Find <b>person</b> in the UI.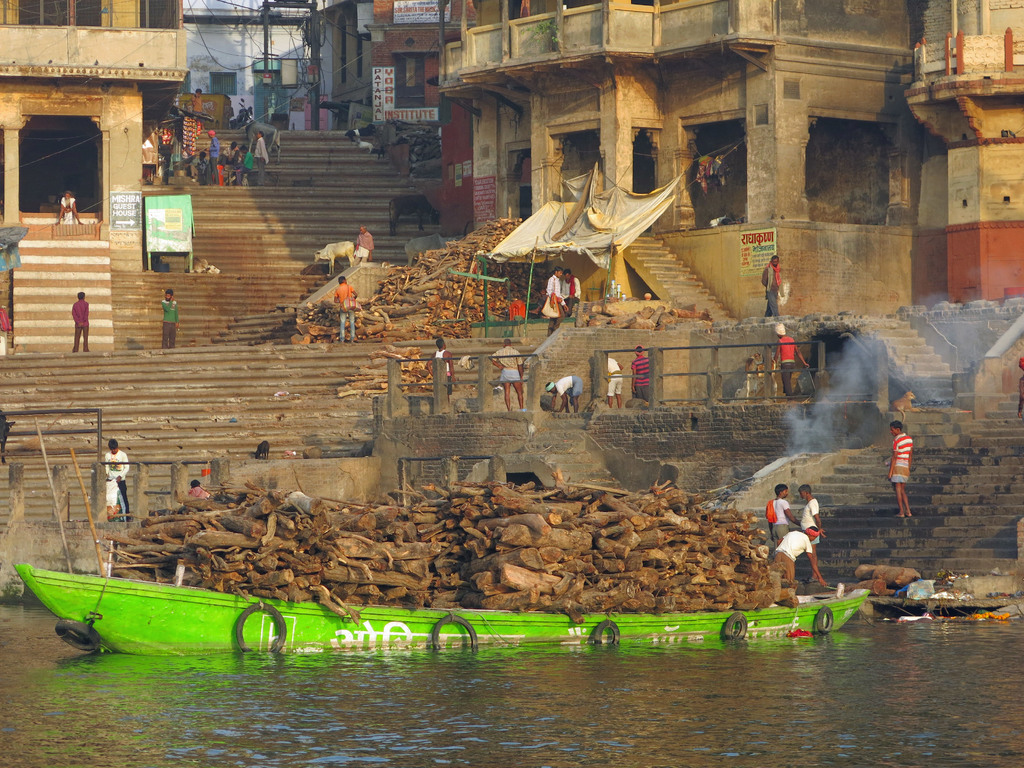
UI element at box=[562, 268, 583, 319].
